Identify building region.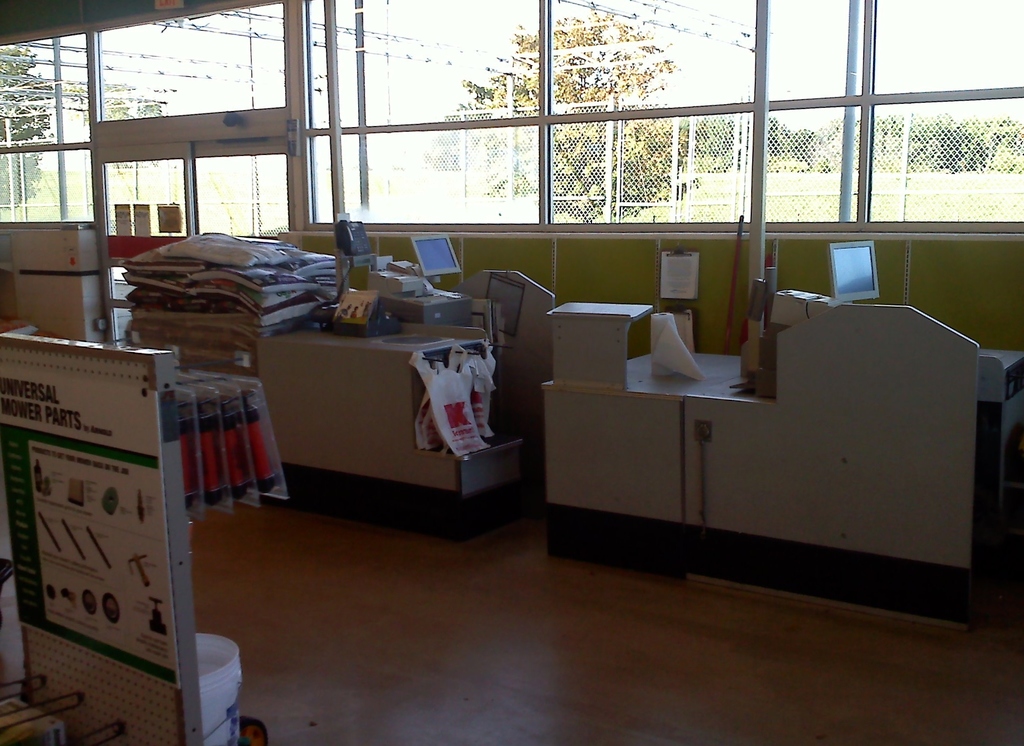
Region: select_region(0, 0, 1023, 745).
